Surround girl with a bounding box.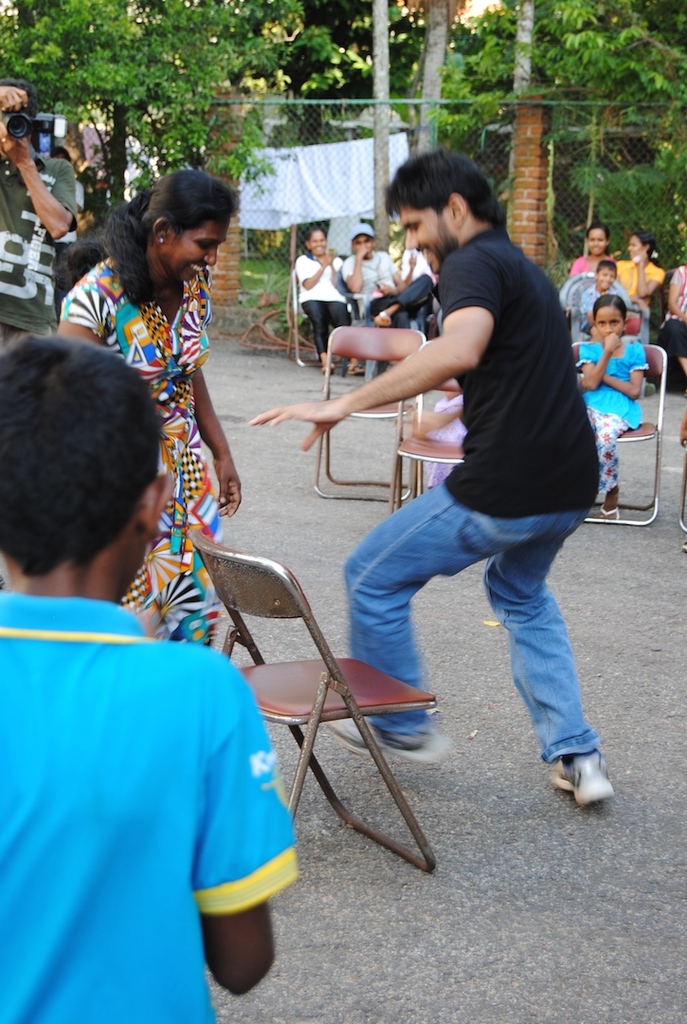
(x1=41, y1=159, x2=252, y2=651).
